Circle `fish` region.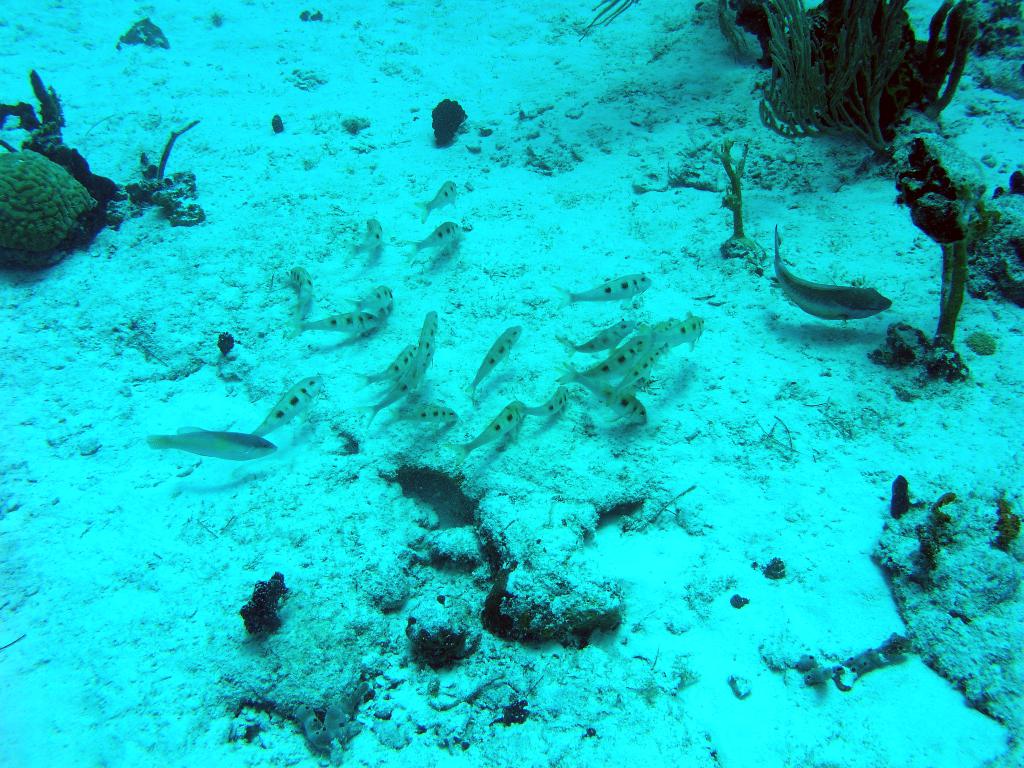
Region: {"x1": 353, "y1": 340, "x2": 419, "y2": 391}.
